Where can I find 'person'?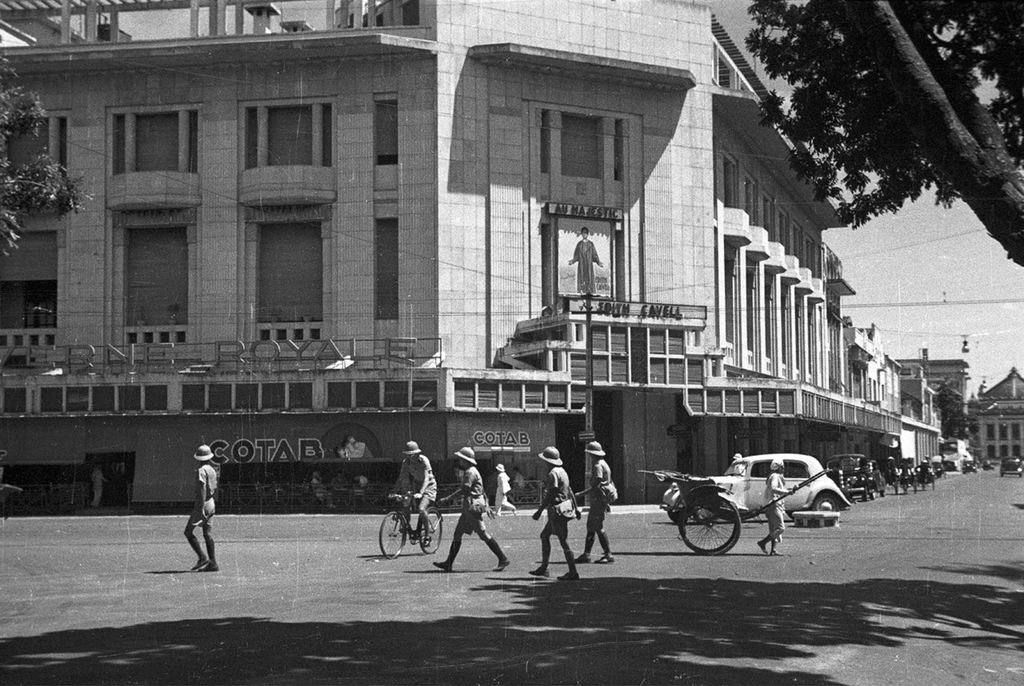
You can find it at x1=388 y1=442 x2=435 y2=534.
